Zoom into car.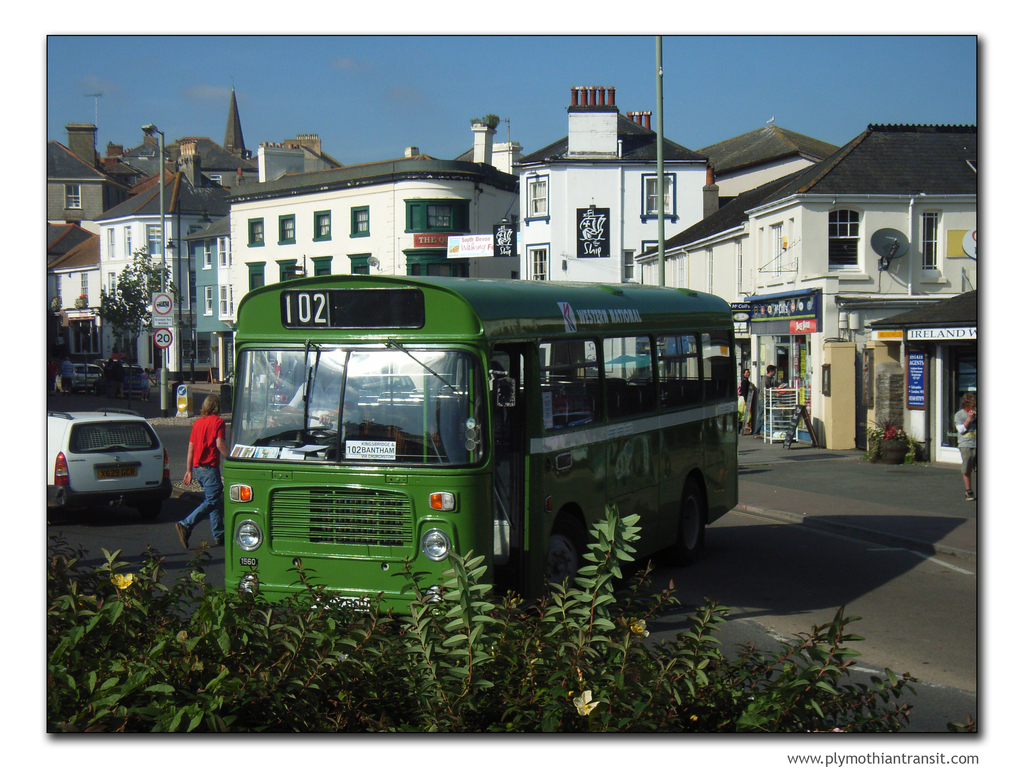
Zoom target: locate(51, 403, 173, 521).
